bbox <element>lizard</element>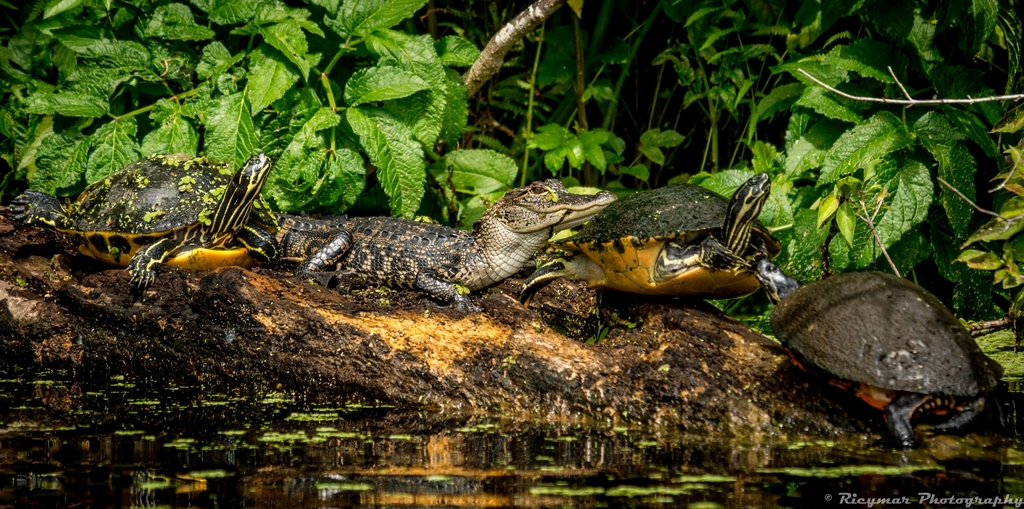
box=[99, 172, 598, 328]
